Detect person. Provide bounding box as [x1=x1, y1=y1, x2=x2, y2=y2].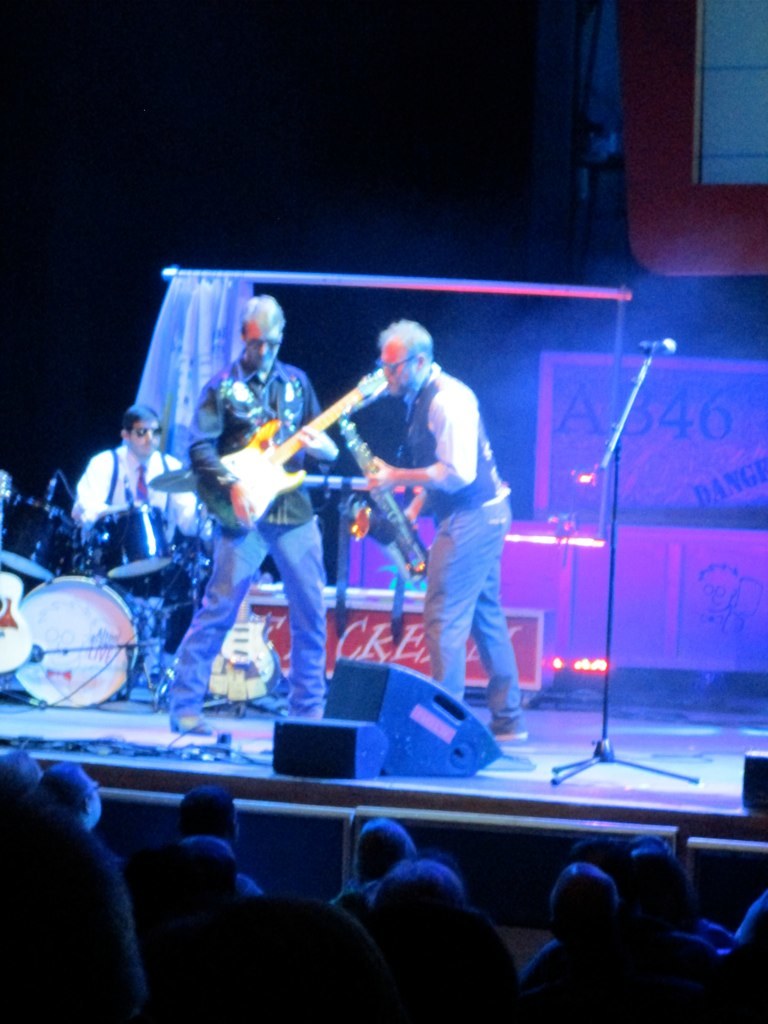
[x1=74, y1=404, x2=214, y2=551].
